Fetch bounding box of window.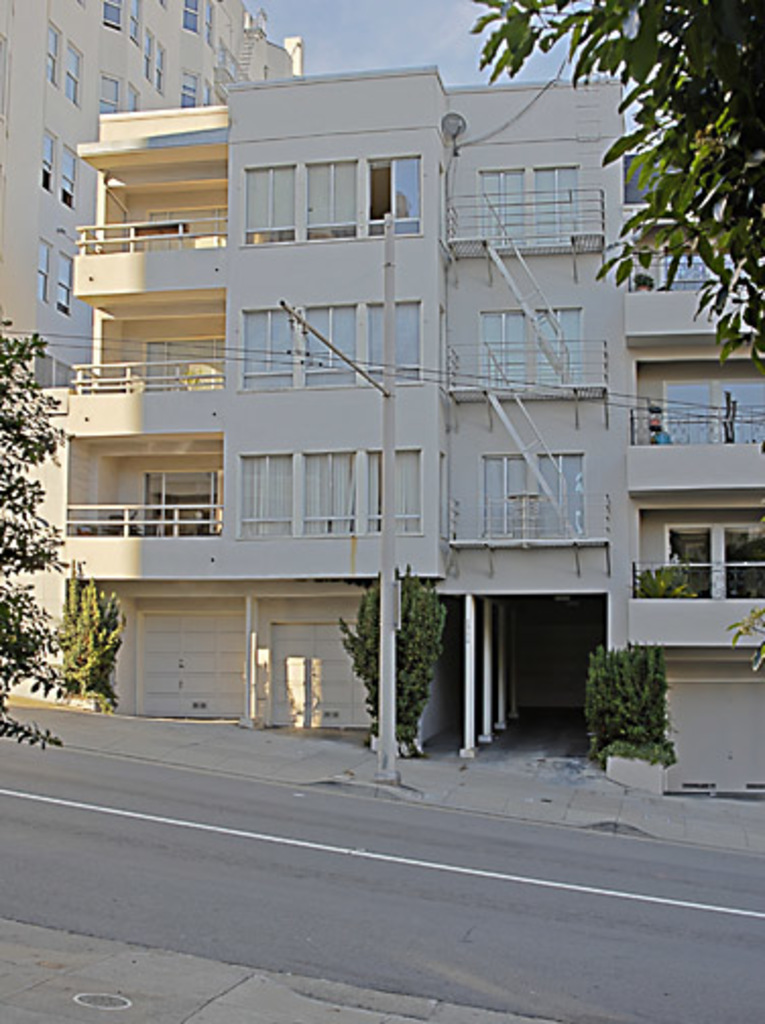
Bbox: 98 75 120 114.
